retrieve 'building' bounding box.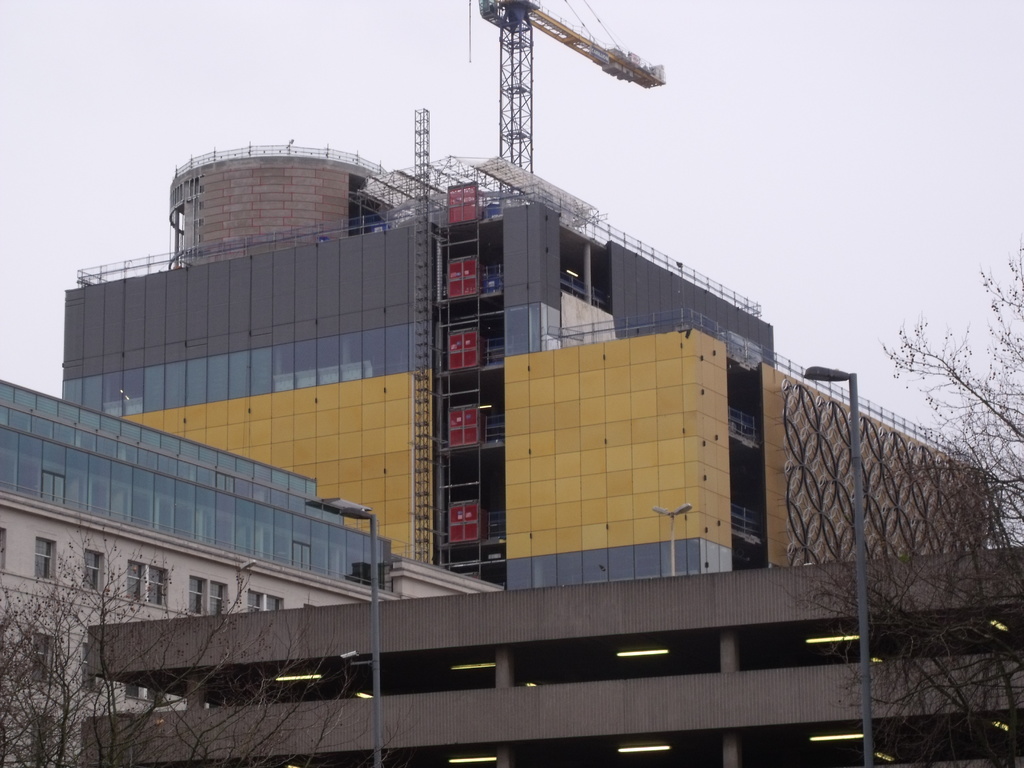
Bounding box: x1=62, y1=0, x2=993, y2=597.
